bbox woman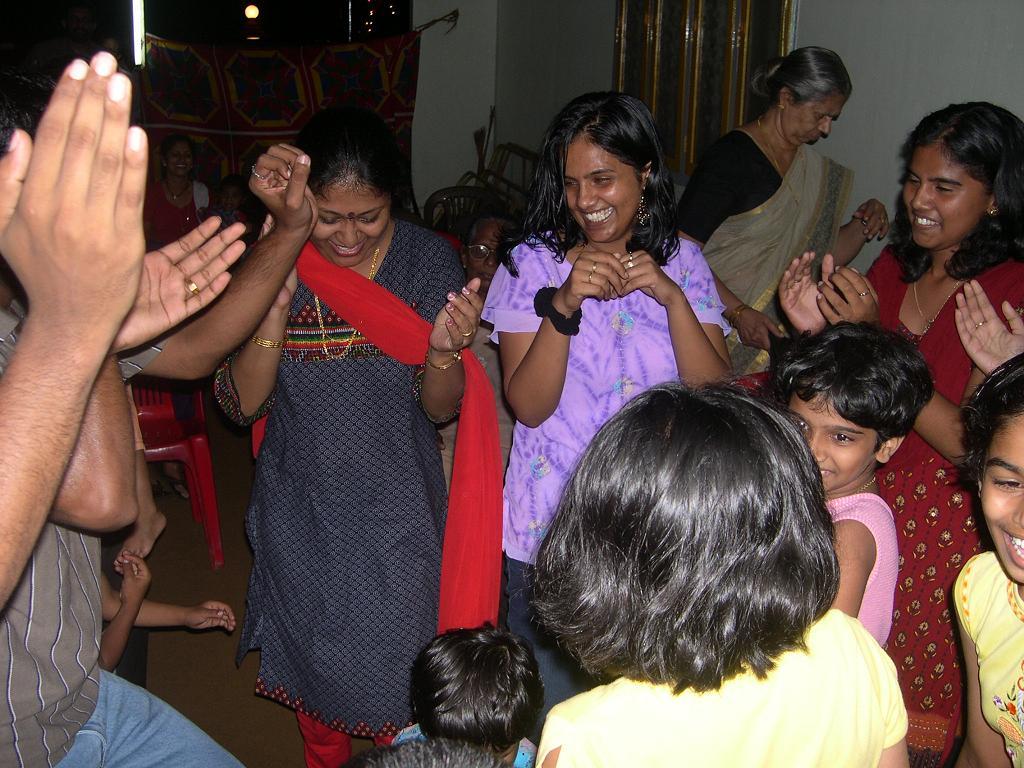
left=205, top=106, right=453, bottom=758
